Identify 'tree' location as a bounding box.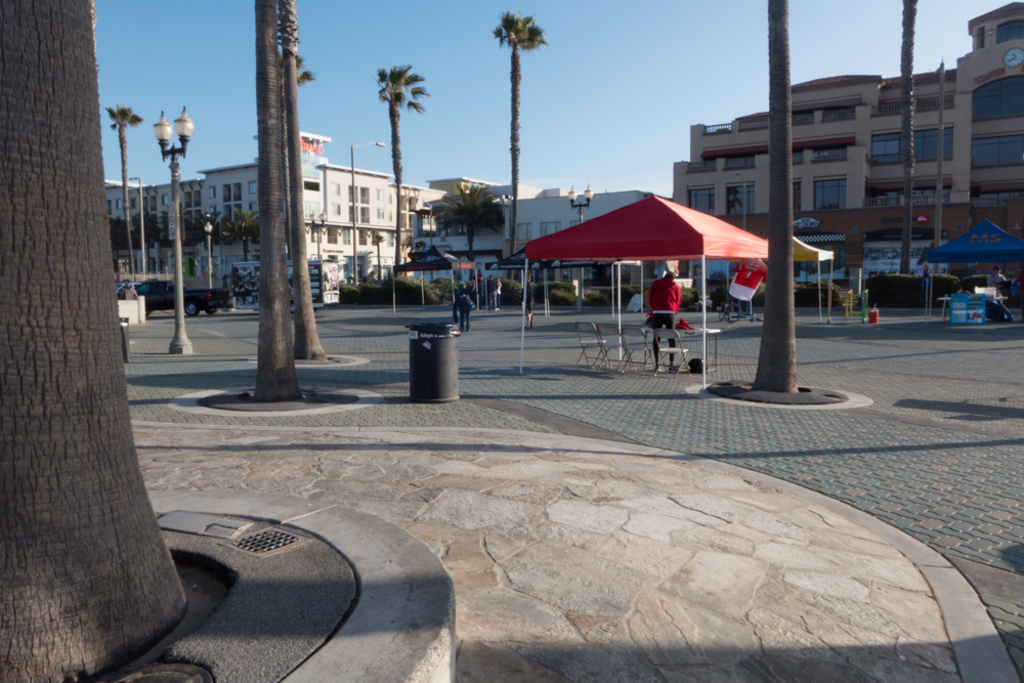
crop(899, 0, 922, 273).
